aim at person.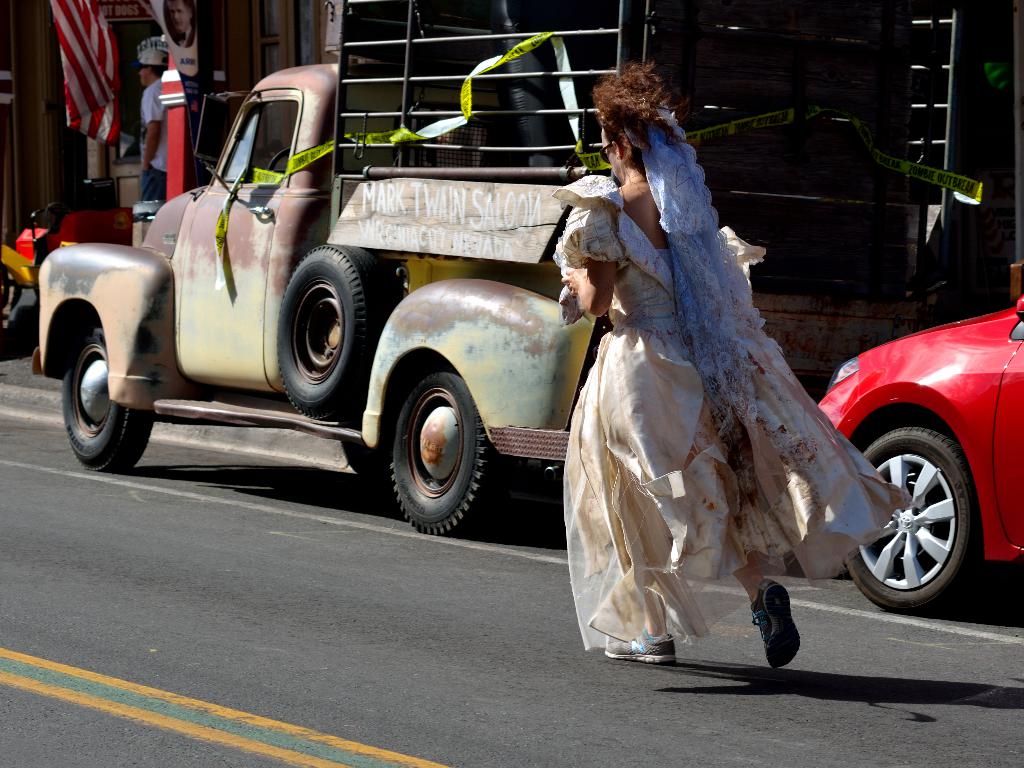
Aimed at bbox=[117, 52, 179, 186].
